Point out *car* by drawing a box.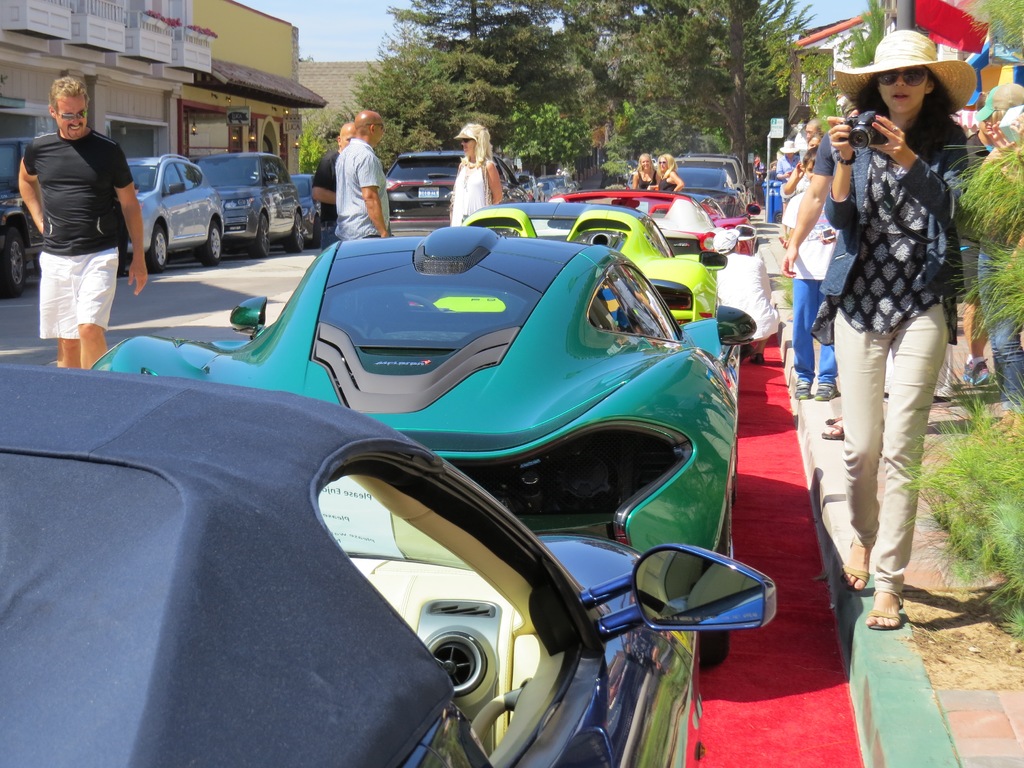
region(524, 182, 533, 197).
